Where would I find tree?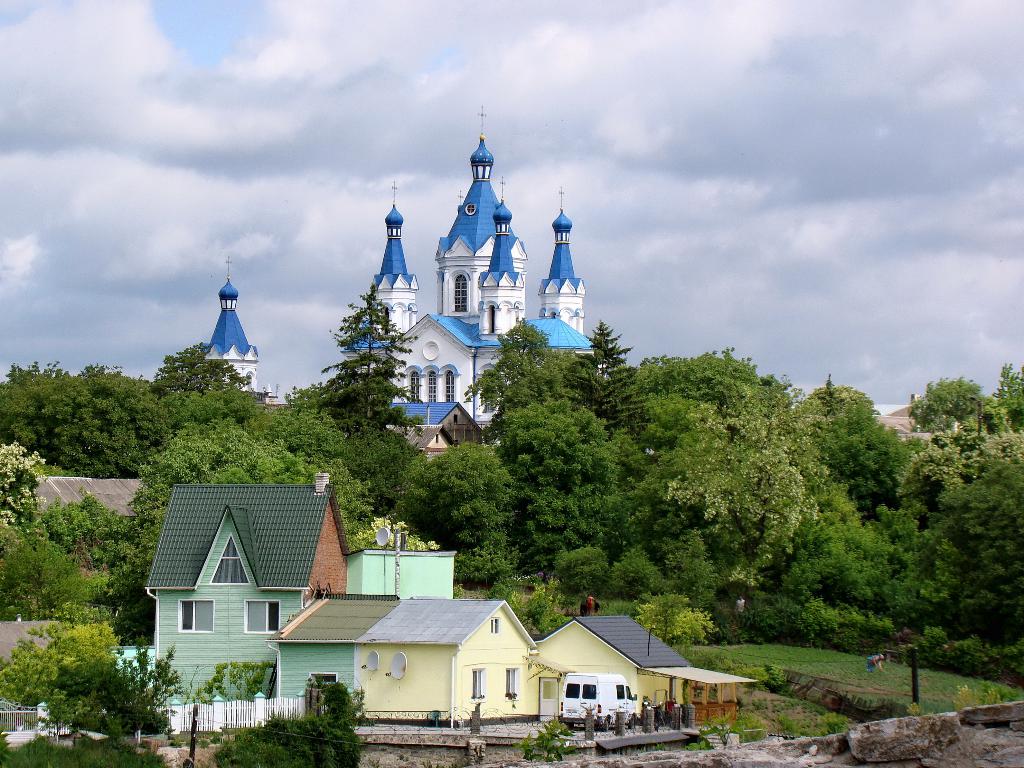
At crop(26, 605, 118, 658).
